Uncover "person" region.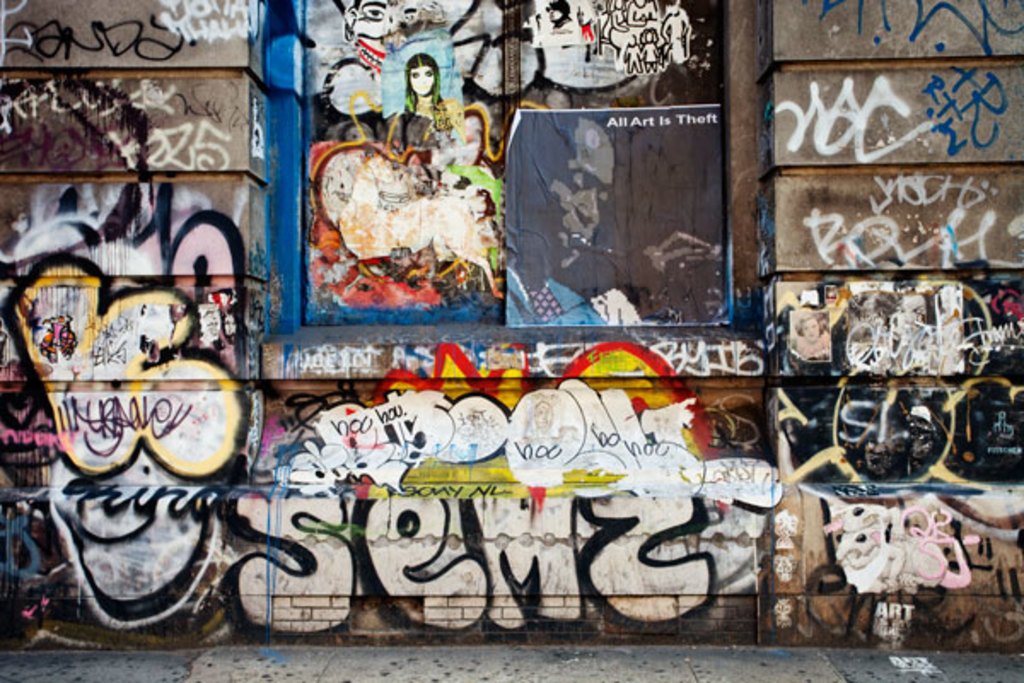
Uncovered: BBox(403, 58, 457, 121).
